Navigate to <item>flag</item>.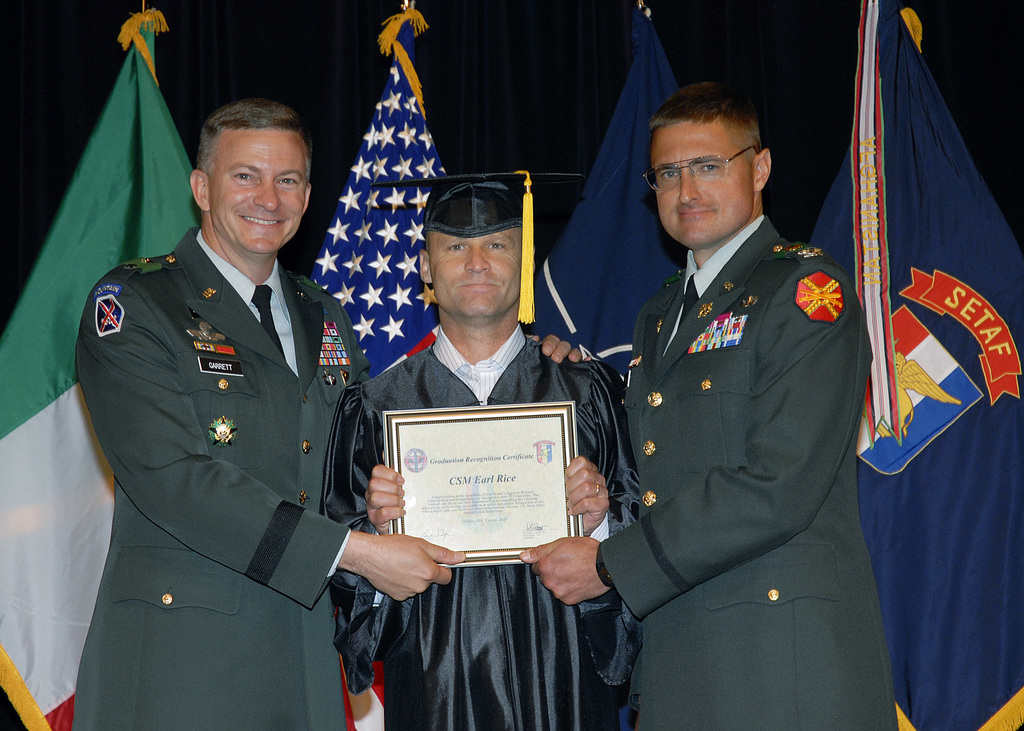
Navigation target: [305, 0, 457, 397].
